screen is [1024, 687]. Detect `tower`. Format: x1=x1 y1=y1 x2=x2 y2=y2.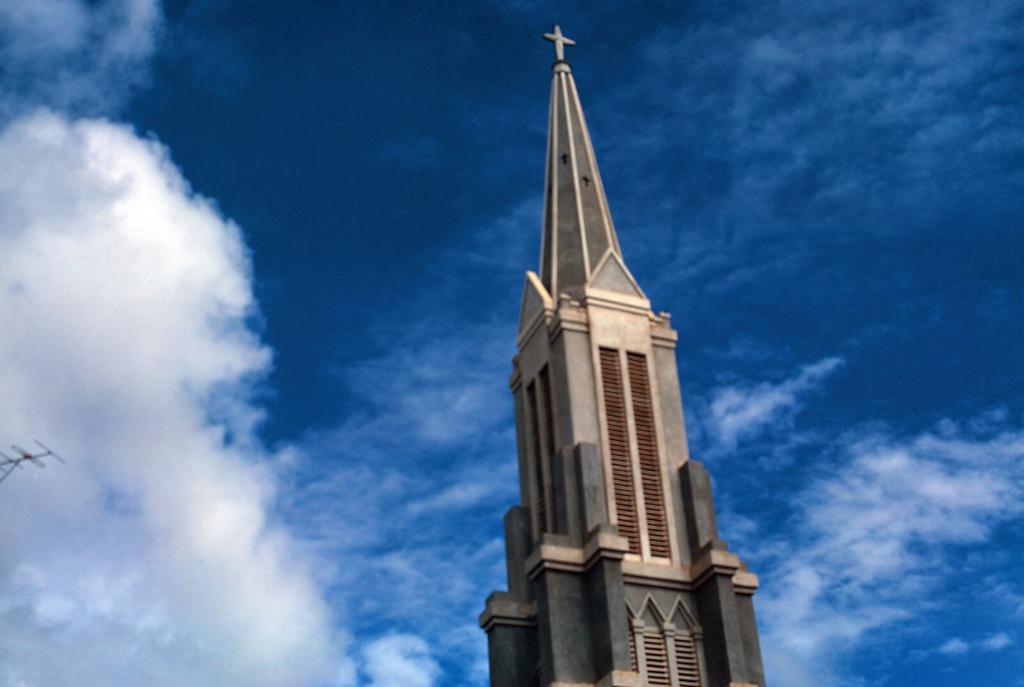
x1=469 y1=22 x2=744 y2=677.
